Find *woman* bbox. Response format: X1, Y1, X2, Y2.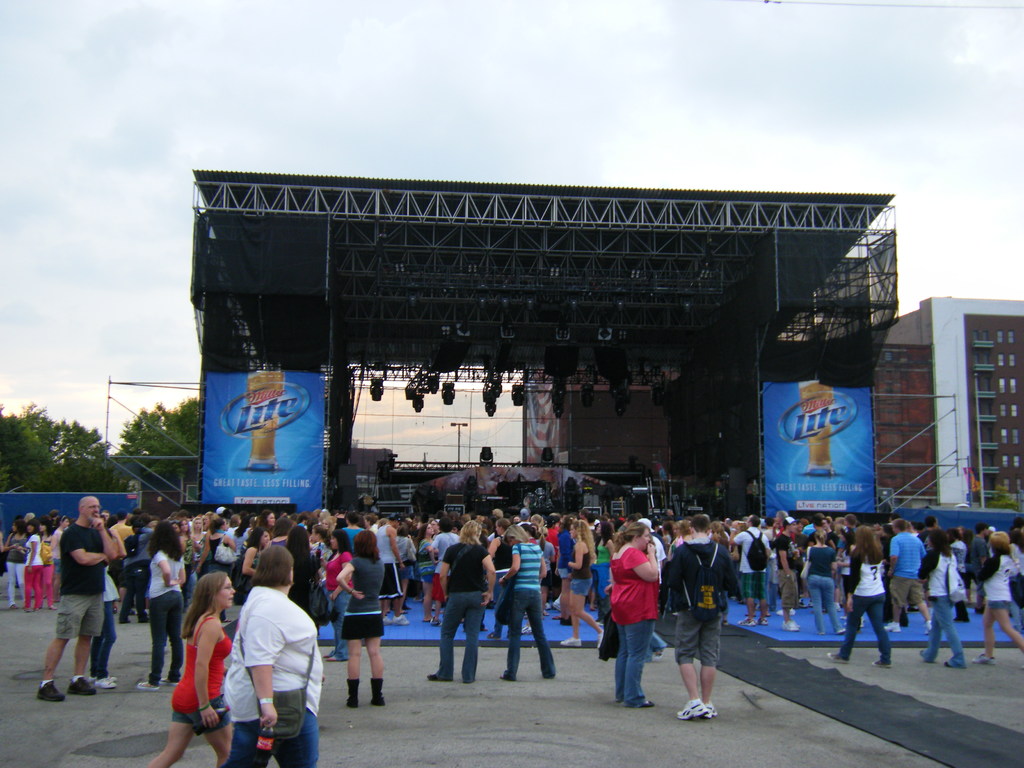
415, 523, 447, 631.
